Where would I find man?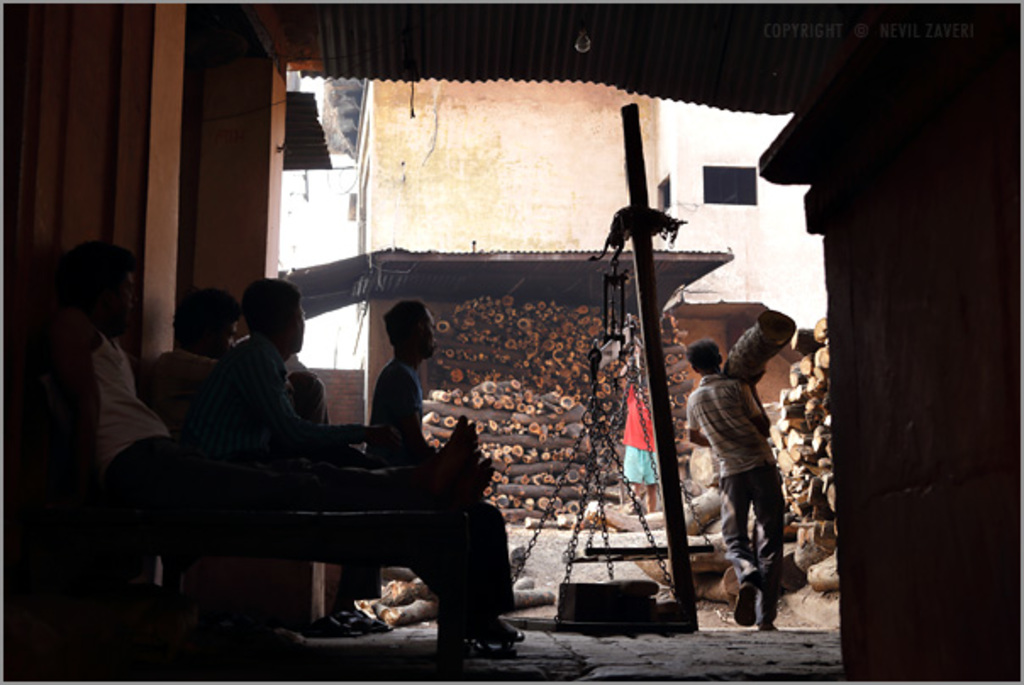
At <box>64,234,480,522</box>.
